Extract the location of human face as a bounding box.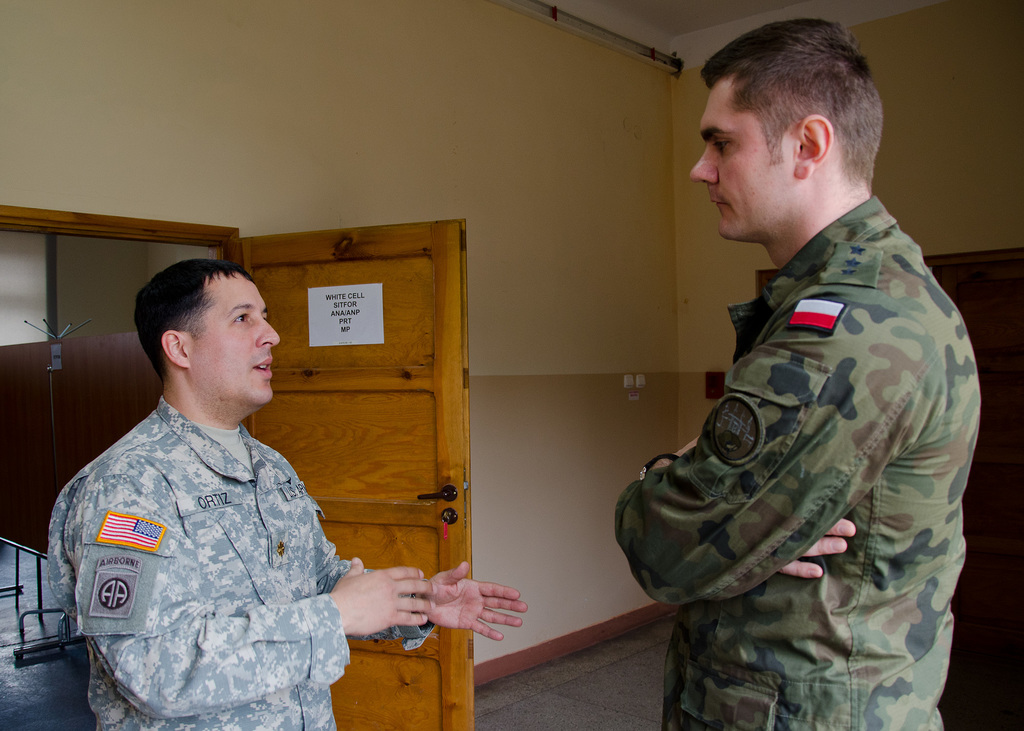
box=[186, 273, 279, 407].
